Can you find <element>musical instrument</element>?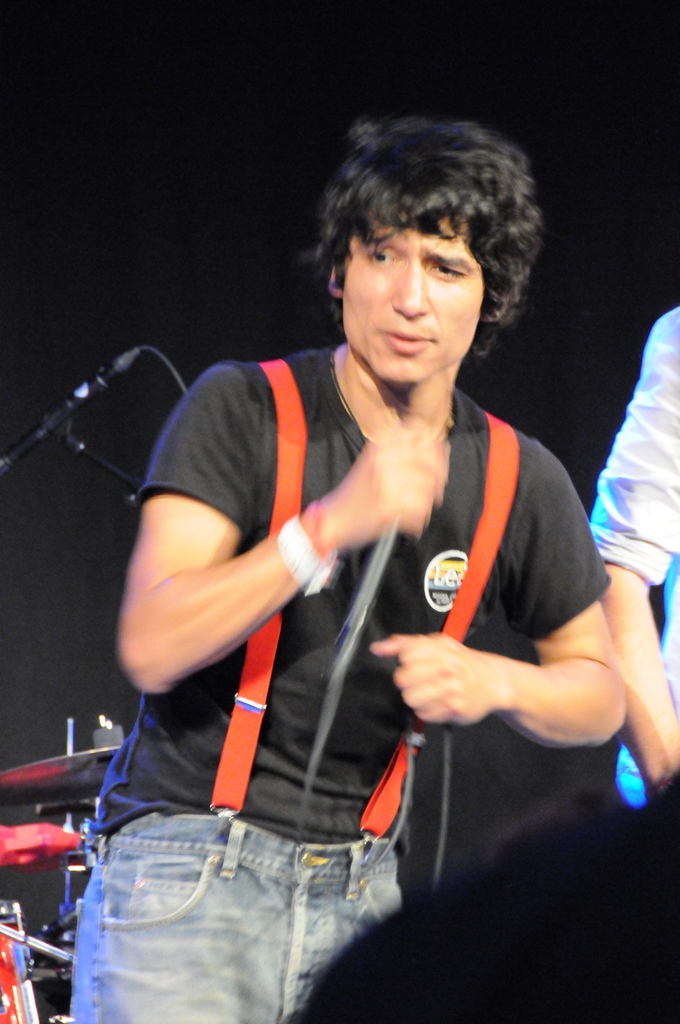
Yes, bounding box: pyautogui.locateOnScreen(0, 899, 38, 1023).
